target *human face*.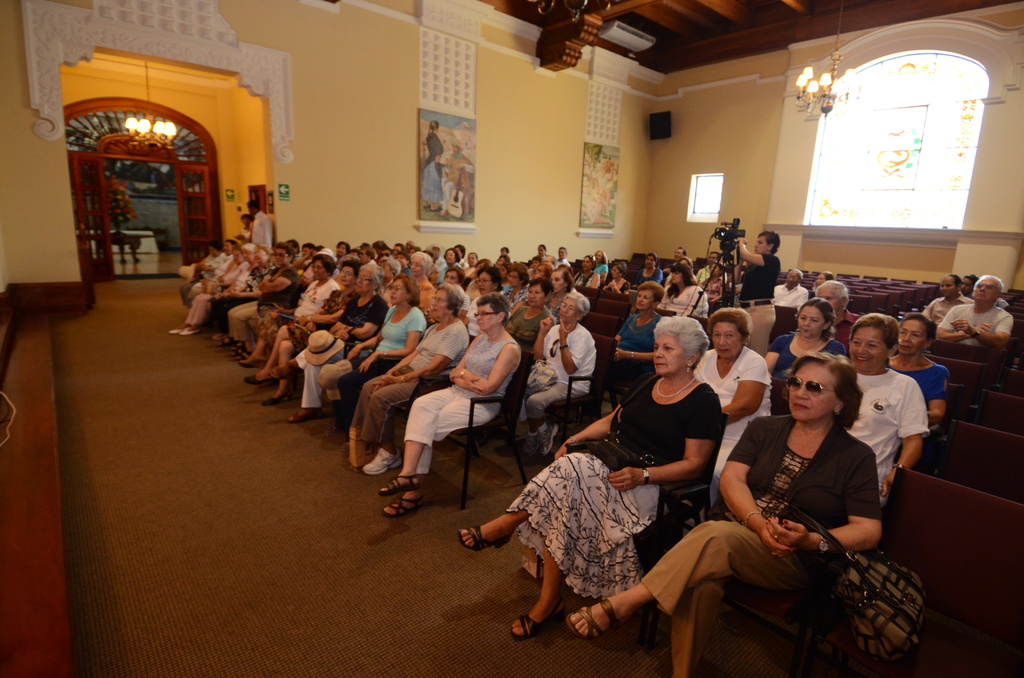
Target region: select_region(548, 271, 568, 291).
